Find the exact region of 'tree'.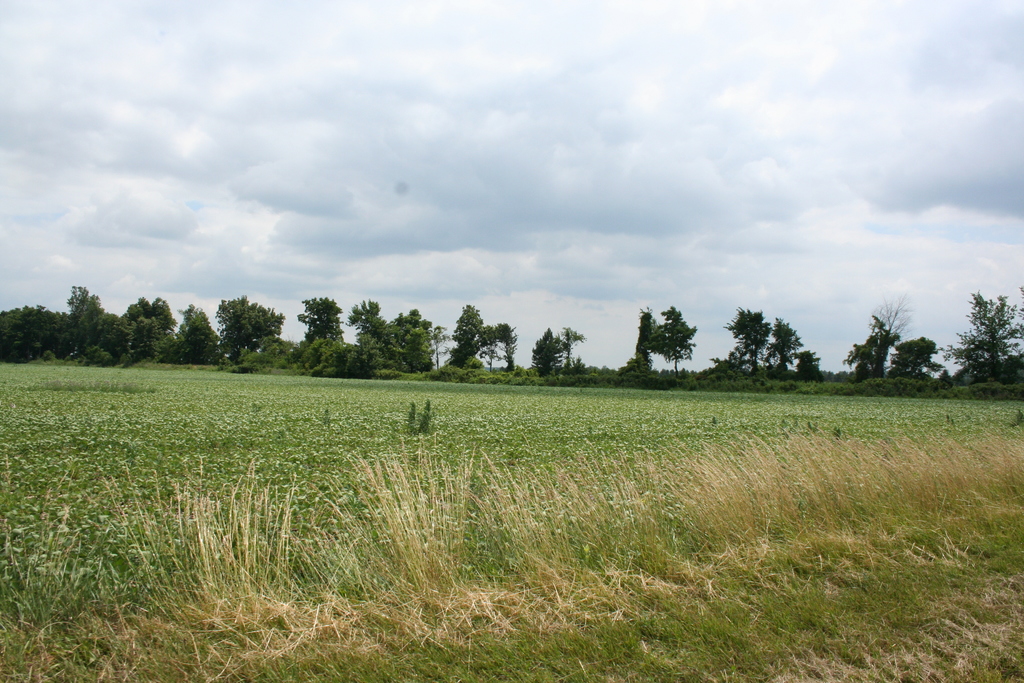
Exact region: x1=449, y1=302, x2=480, y2=362.
